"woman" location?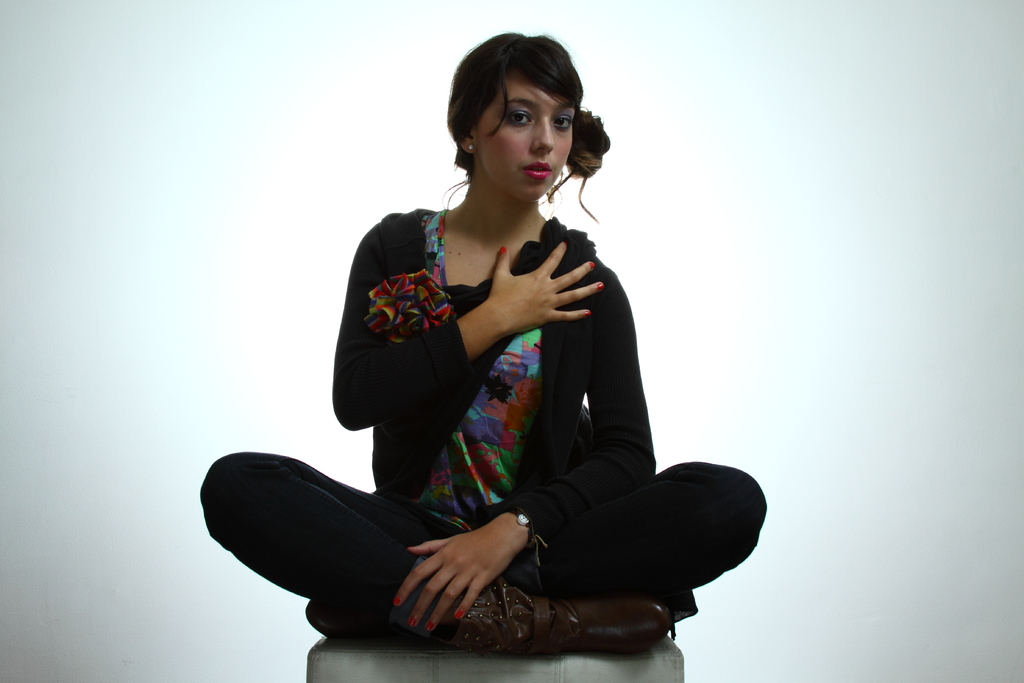
[196,28,770,655]
